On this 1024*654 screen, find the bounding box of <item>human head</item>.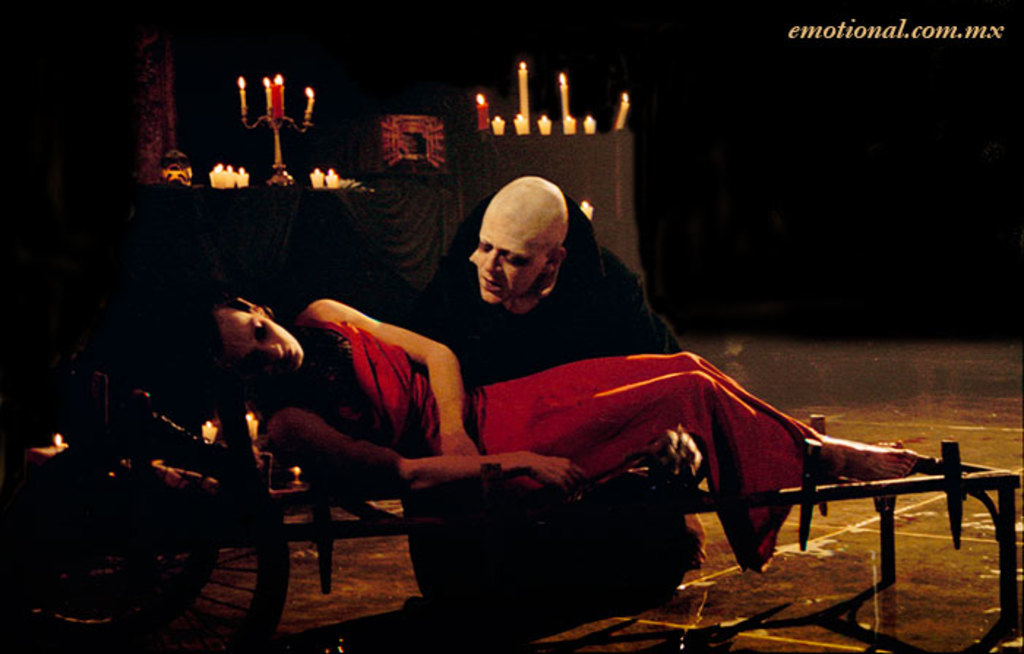
Bounding box: [left=481, top=180, right=572, bottom=306].
